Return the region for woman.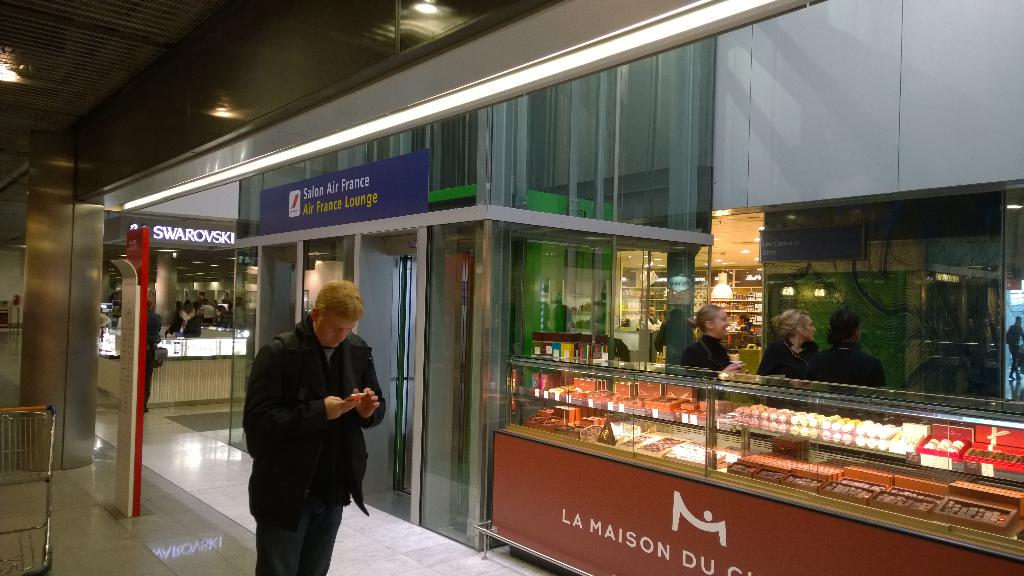
crop(754, 309, 820, 382).
